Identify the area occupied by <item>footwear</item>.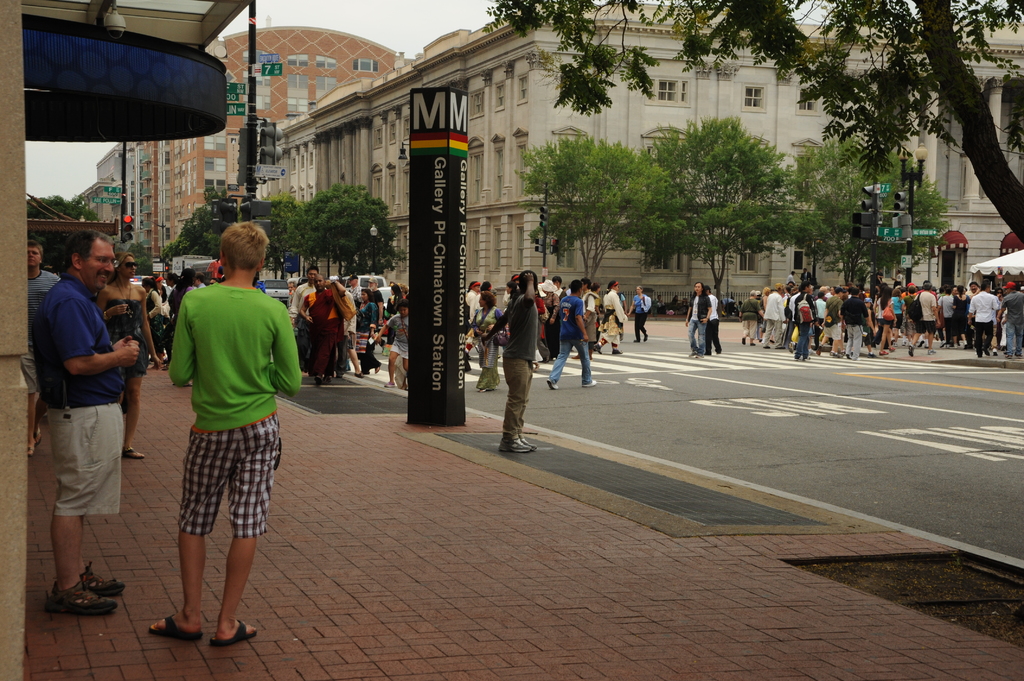
Area: bbox(151, 614, 210, 638).
